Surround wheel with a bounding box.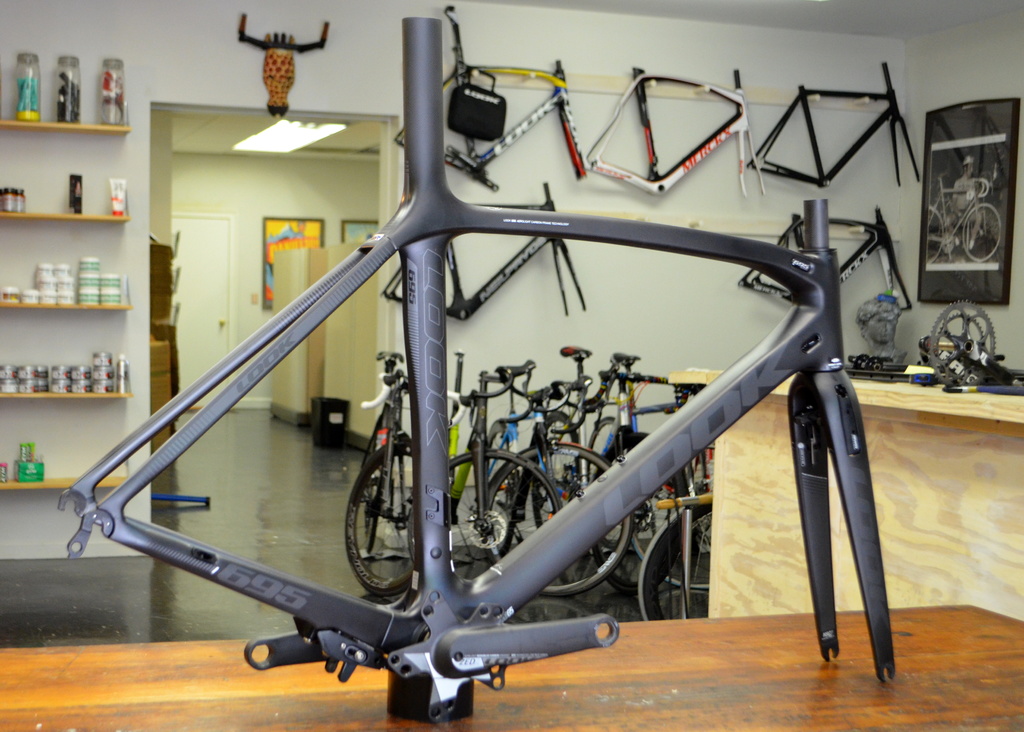
<box>344,443,417,594</box>.
